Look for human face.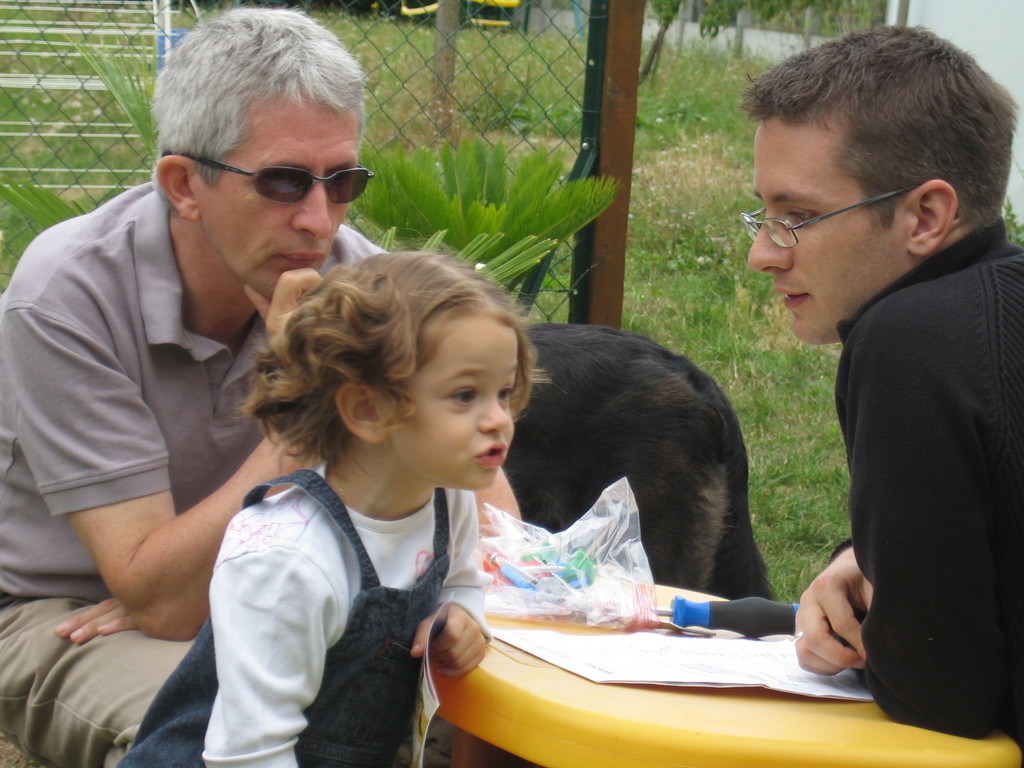
Found: 202,97,358,302.
